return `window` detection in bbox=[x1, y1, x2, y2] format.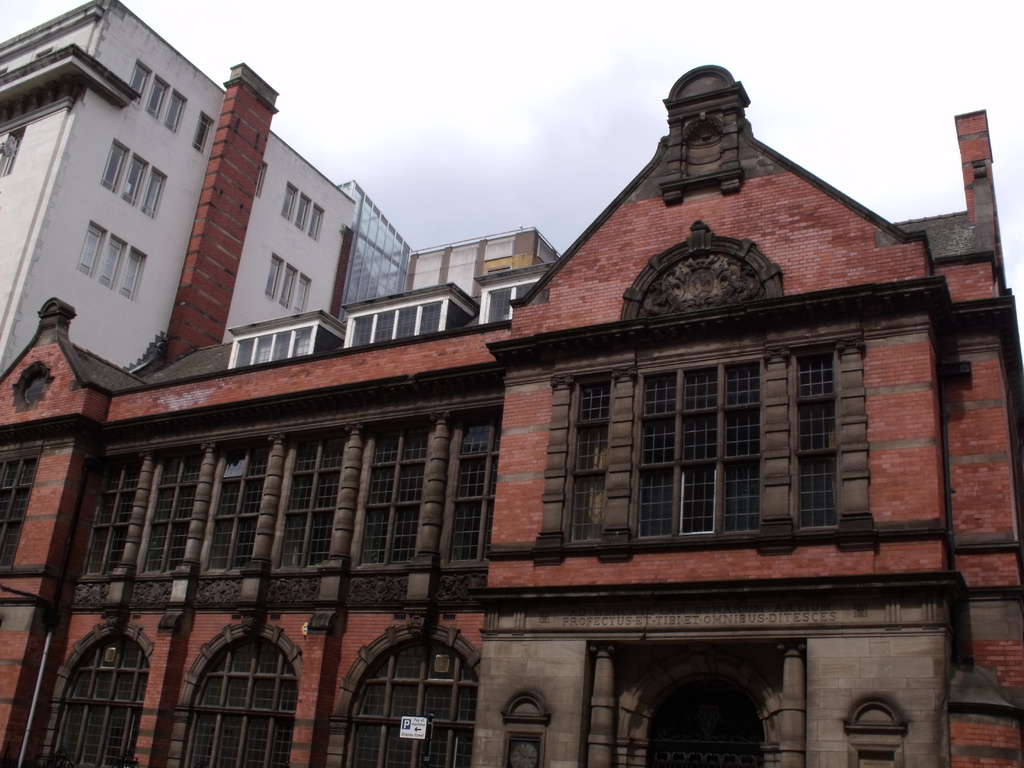
bbox=[280, 182, 301, 223].
